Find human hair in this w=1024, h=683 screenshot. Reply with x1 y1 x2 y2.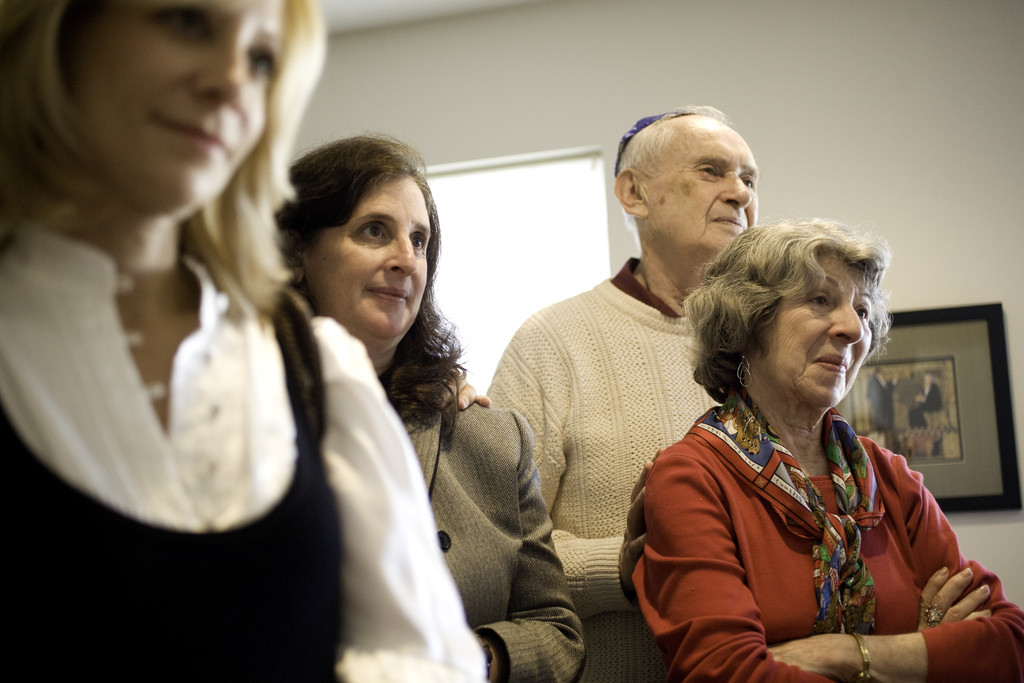
614 99 732 233.
